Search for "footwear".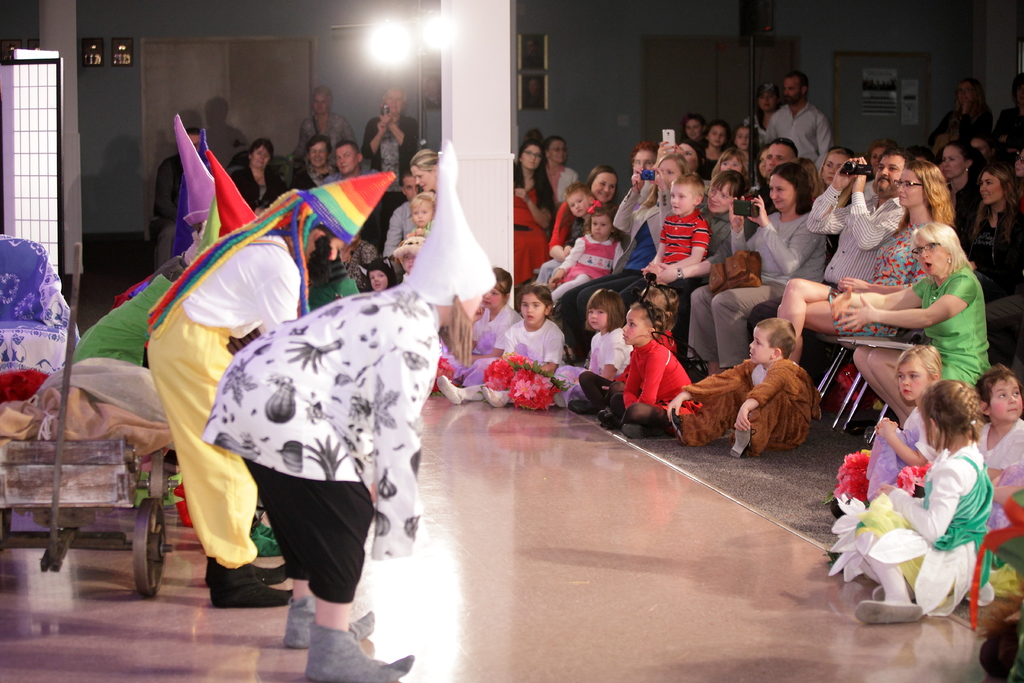
Found at {"x1": 196, "y1": 557, "x2": 272, "y2": 620}.
